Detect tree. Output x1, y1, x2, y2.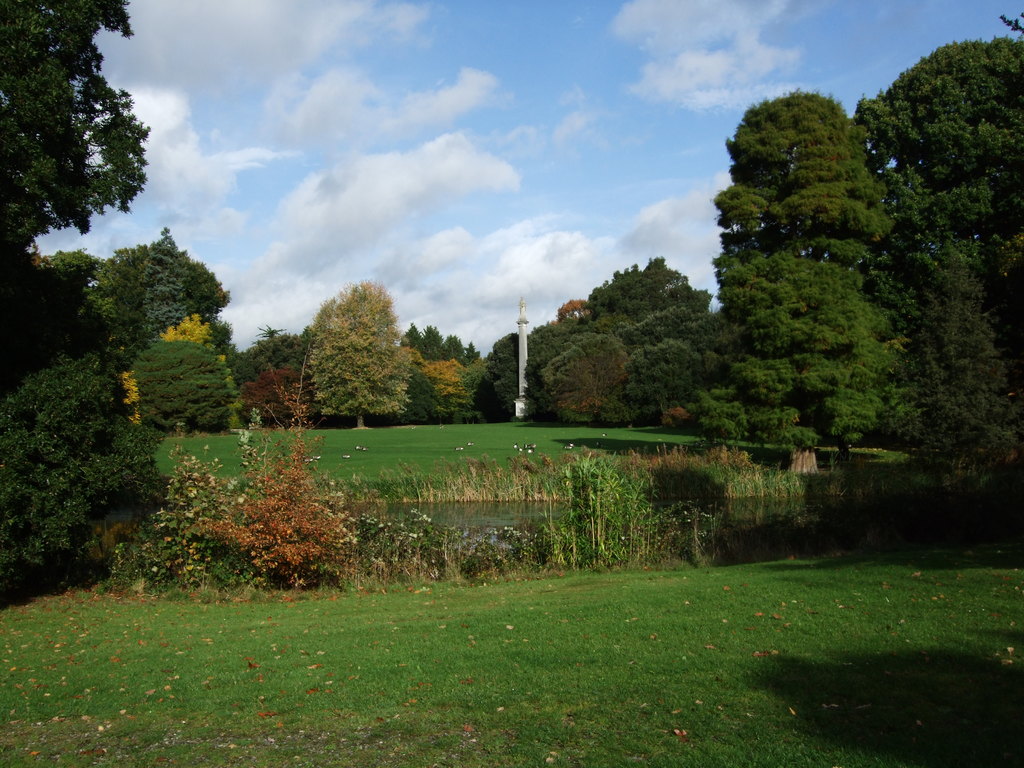
490, 328, 534, 408.
